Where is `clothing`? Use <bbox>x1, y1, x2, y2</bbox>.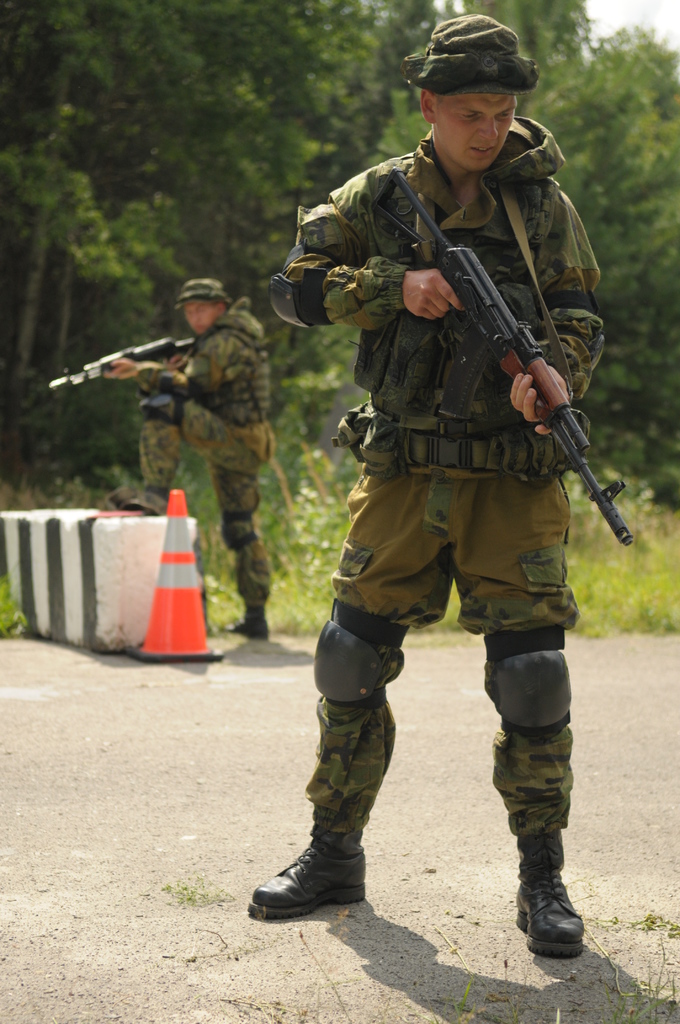
<bbox>127, 297, 279, 615</bbox>.
